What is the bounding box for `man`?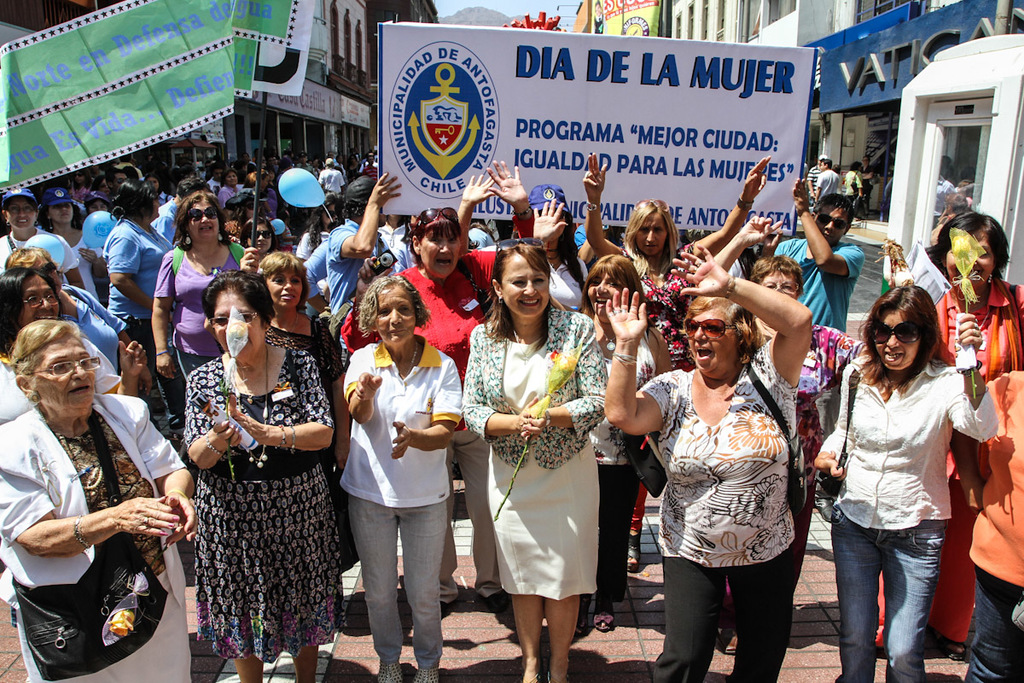
BBox(814, 162, 837, 203).
